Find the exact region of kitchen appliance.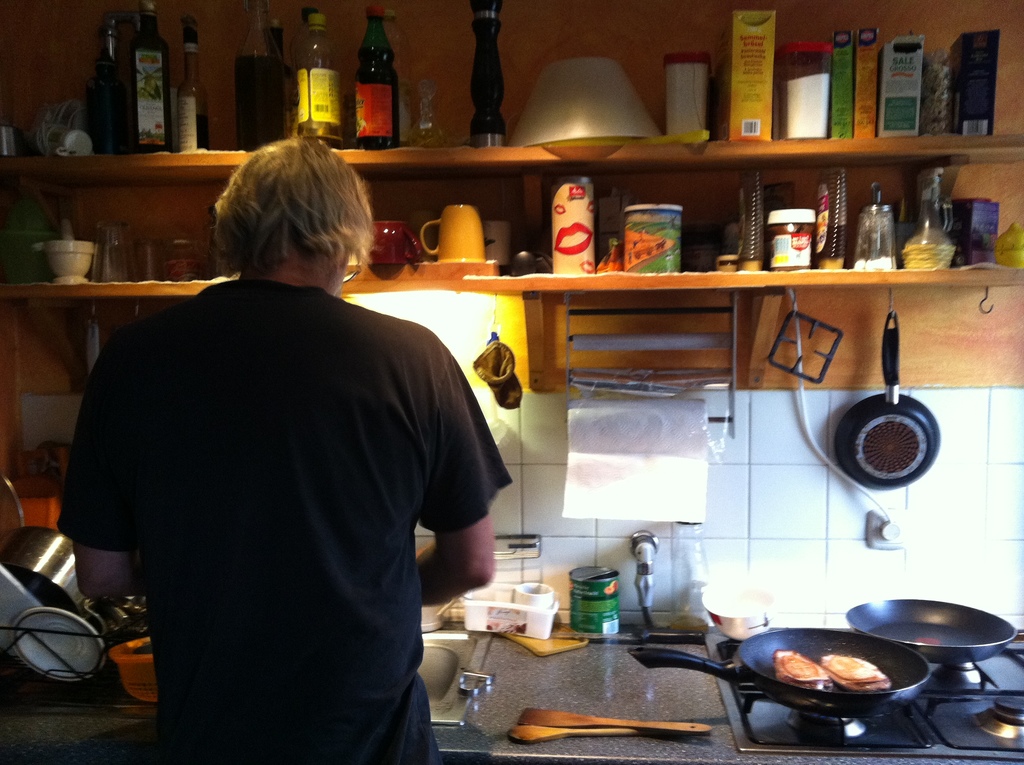
Exact region: (945,190,995,265).
